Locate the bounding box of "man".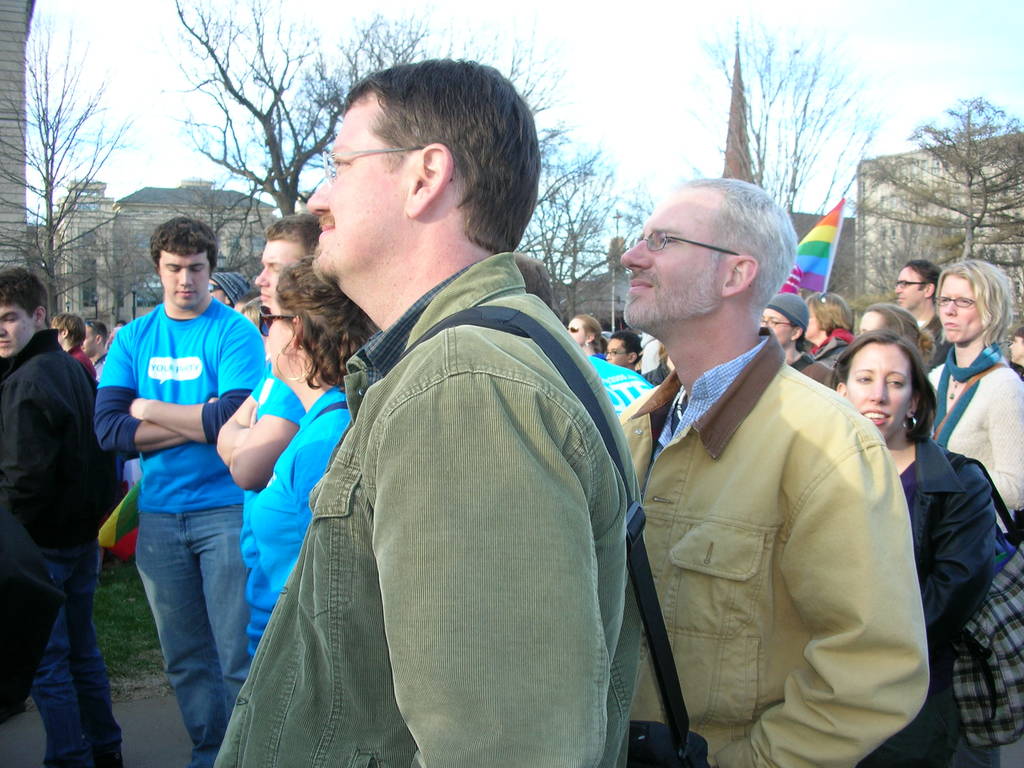
Bounding box: box=[1007, 326, 1023, 381].
